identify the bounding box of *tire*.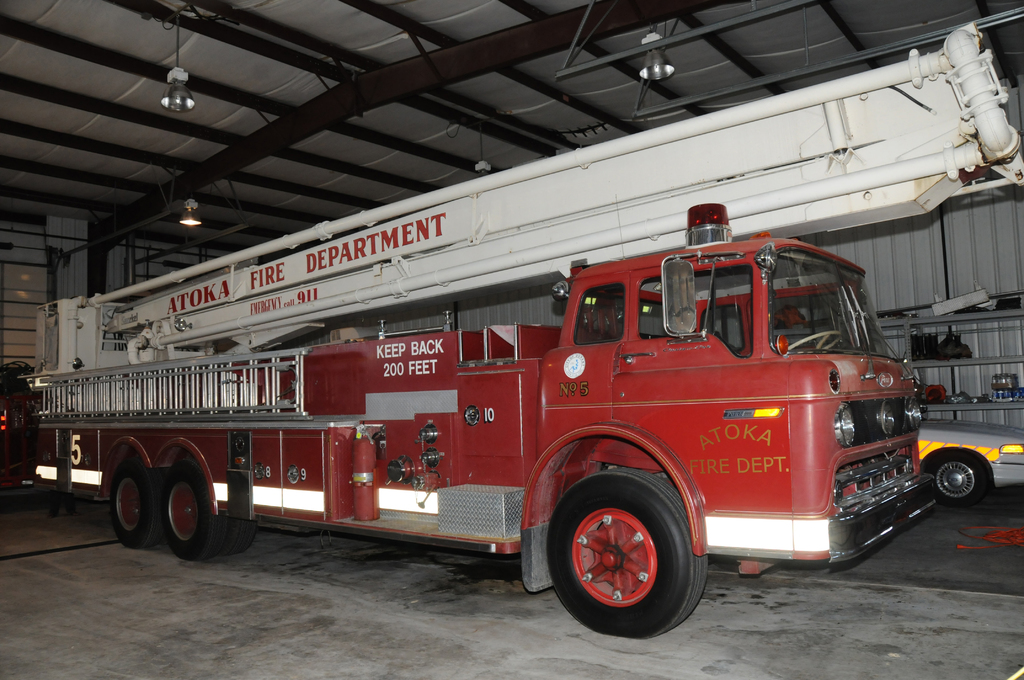
Rect(163, 452, 225, 560).
